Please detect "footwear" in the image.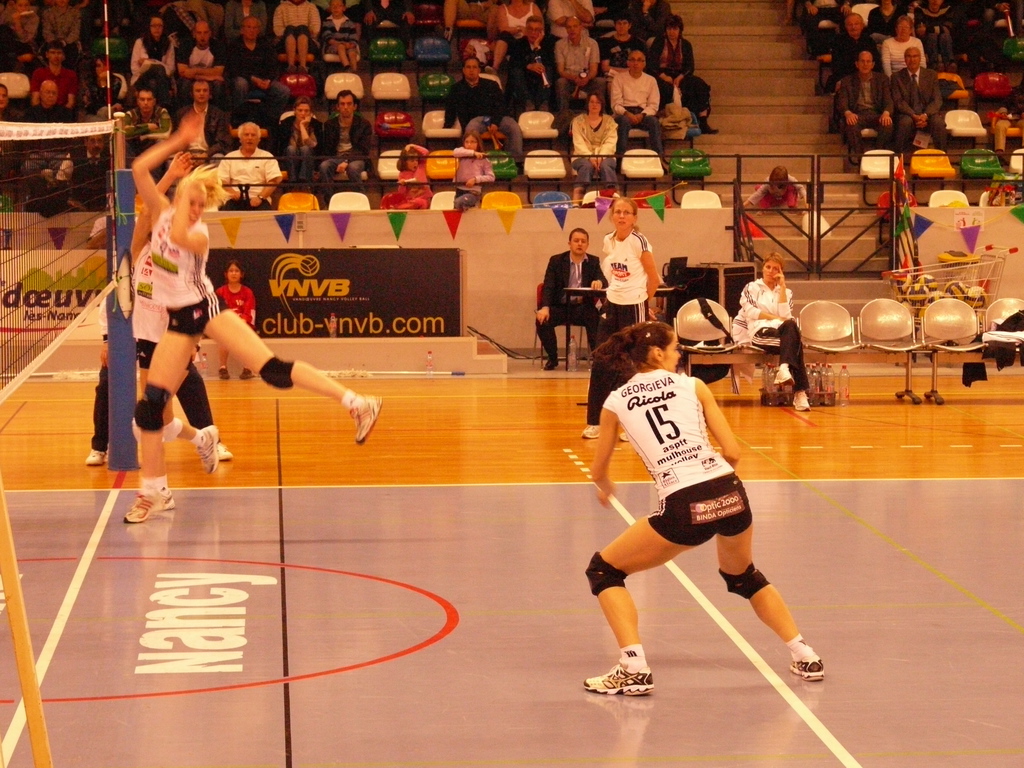
left=787, top=658, right=826, bottom=678.
